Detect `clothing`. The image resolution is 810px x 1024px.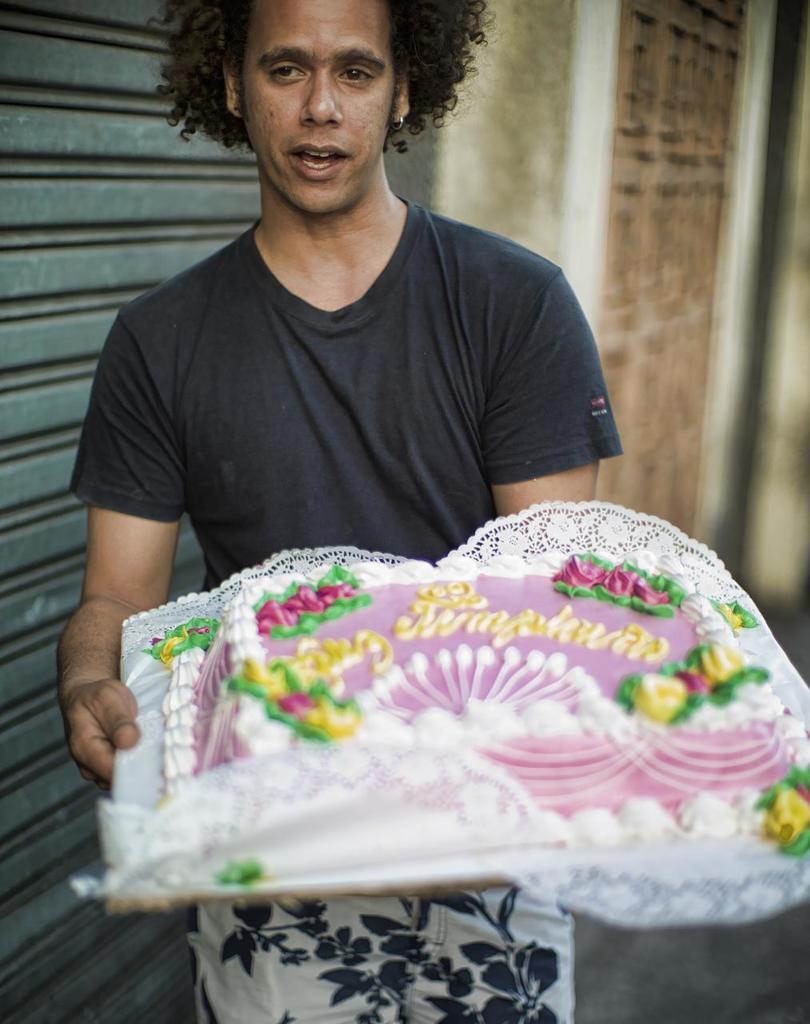
86 190 616 1023.
